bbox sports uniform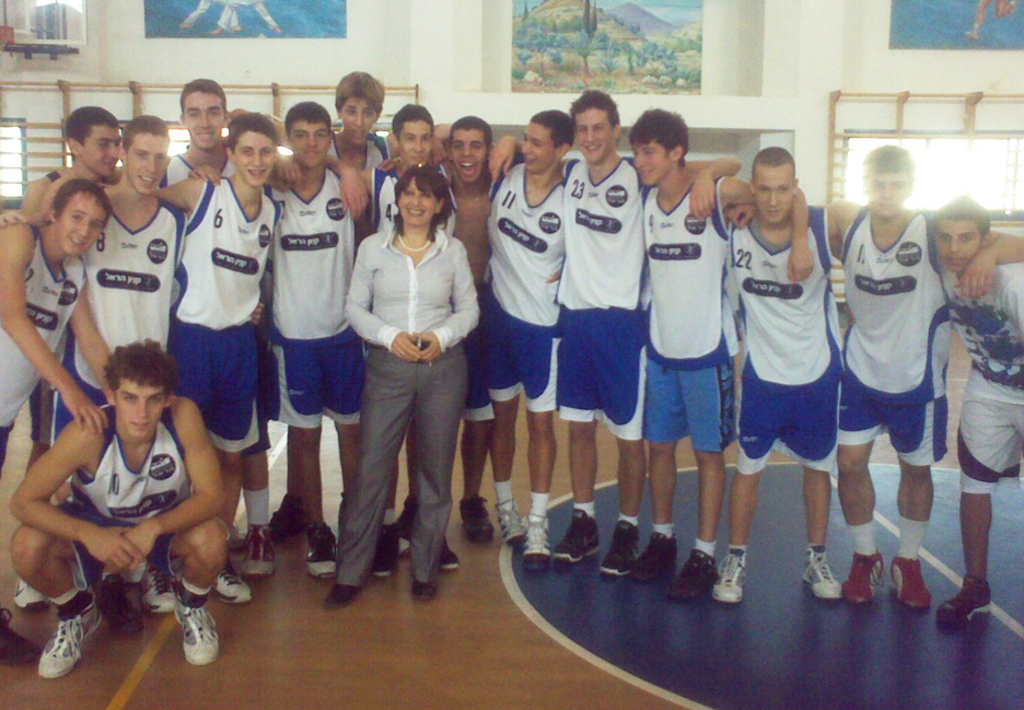
176:164:286:459
